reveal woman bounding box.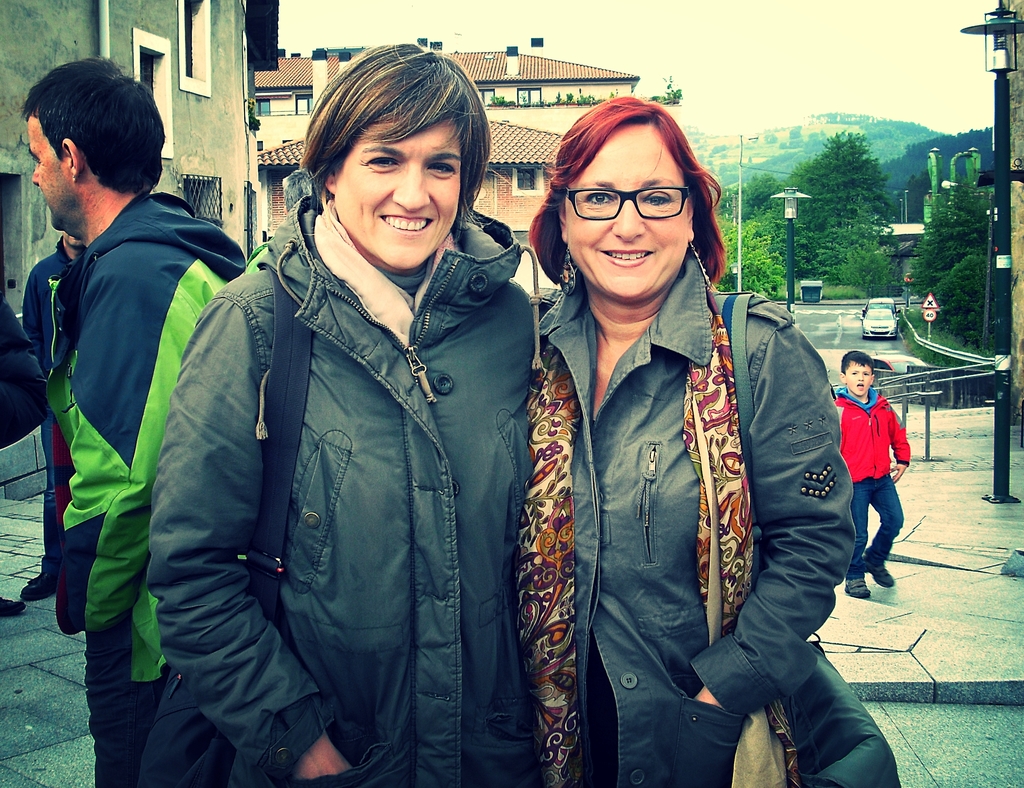
Revealed: <bbox>506, 111, 847, 787</bbox>.
